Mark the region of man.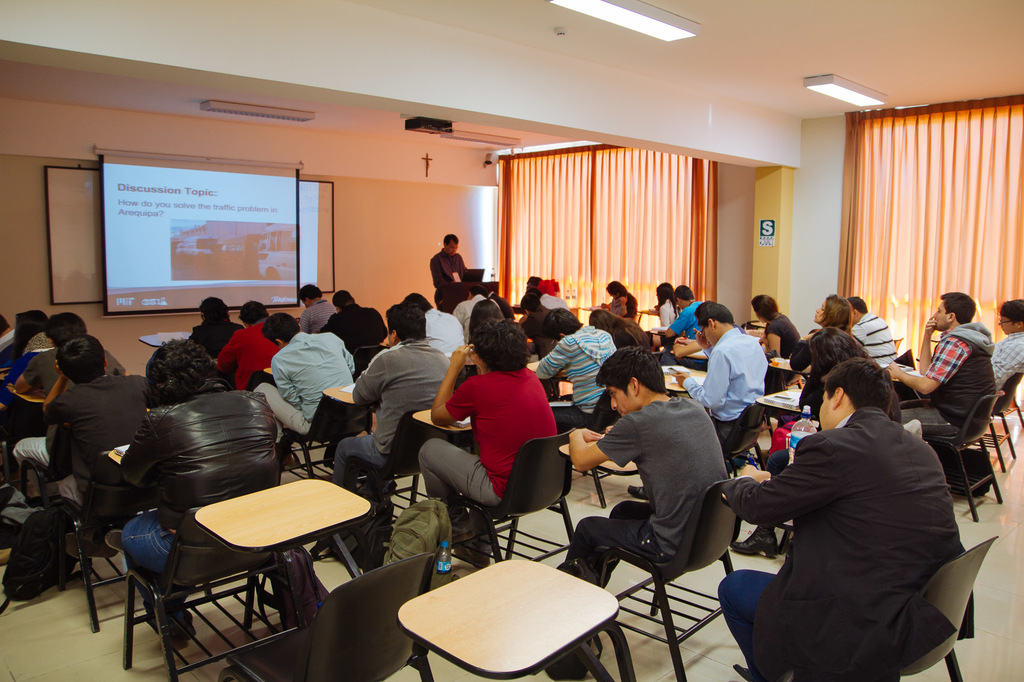
Region: [left=737, top=321, right=986, bottom=678].
